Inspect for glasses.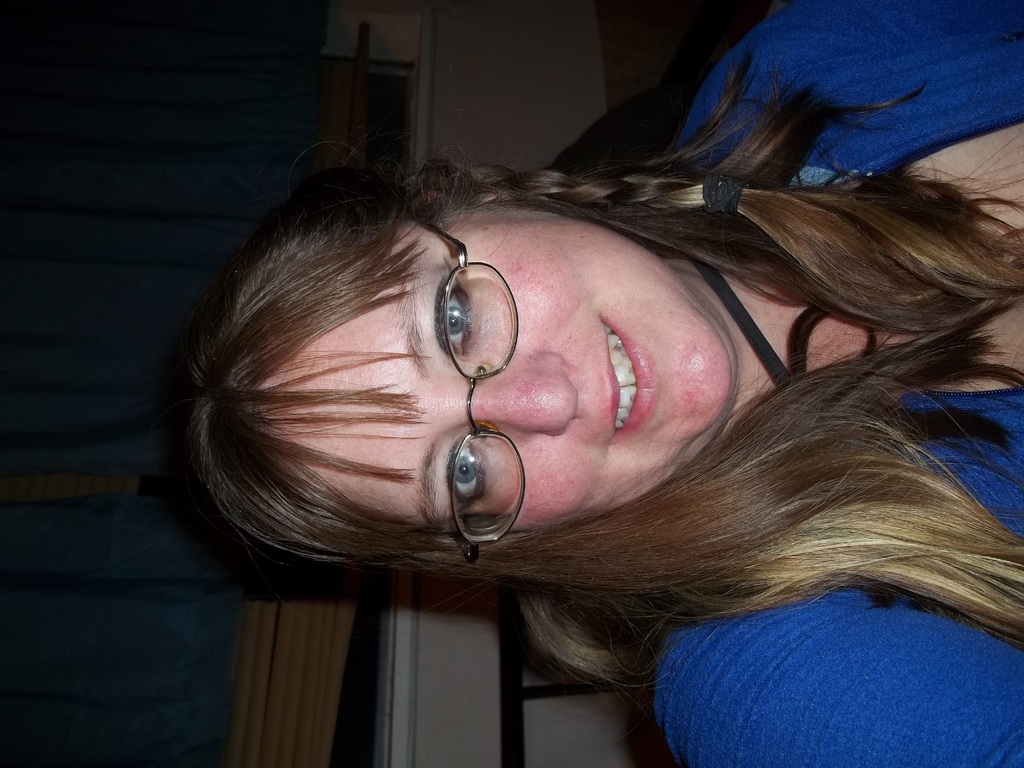
Inspection: 223,229,794,445.
